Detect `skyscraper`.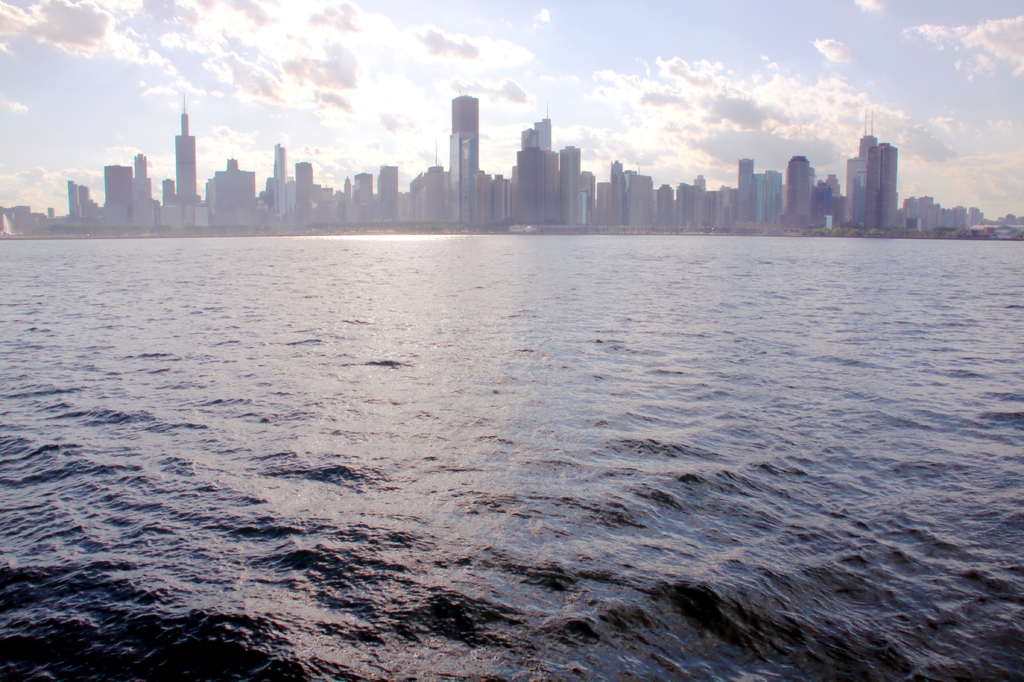
Detected at x1=752, y1=174, x2=767, y2=225.
